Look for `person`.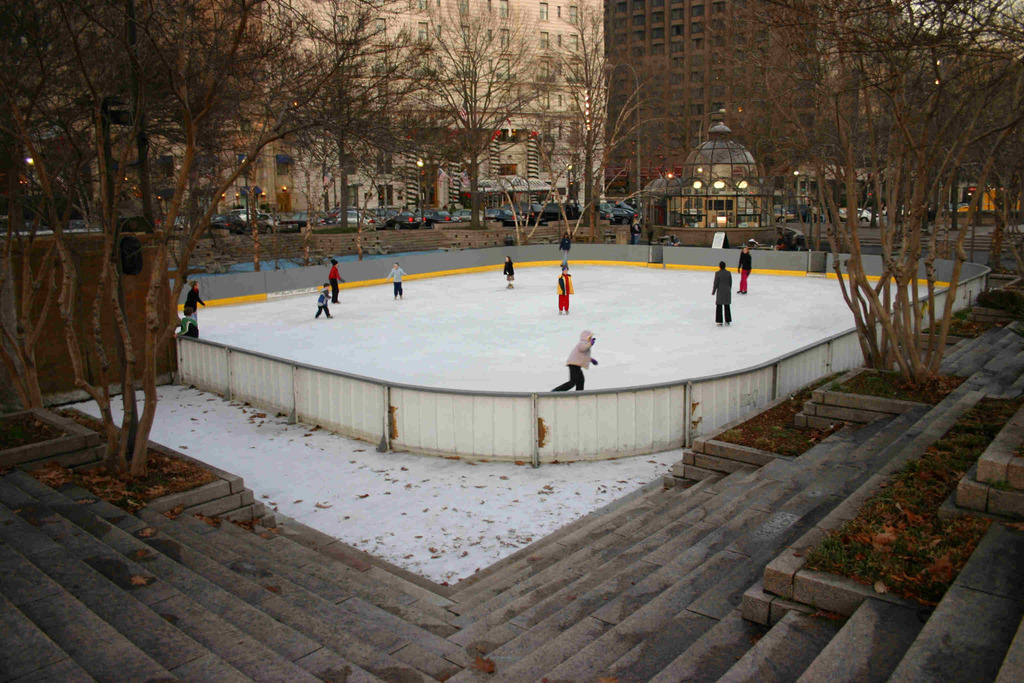
Found: rect(388, 263, 402, 295).
